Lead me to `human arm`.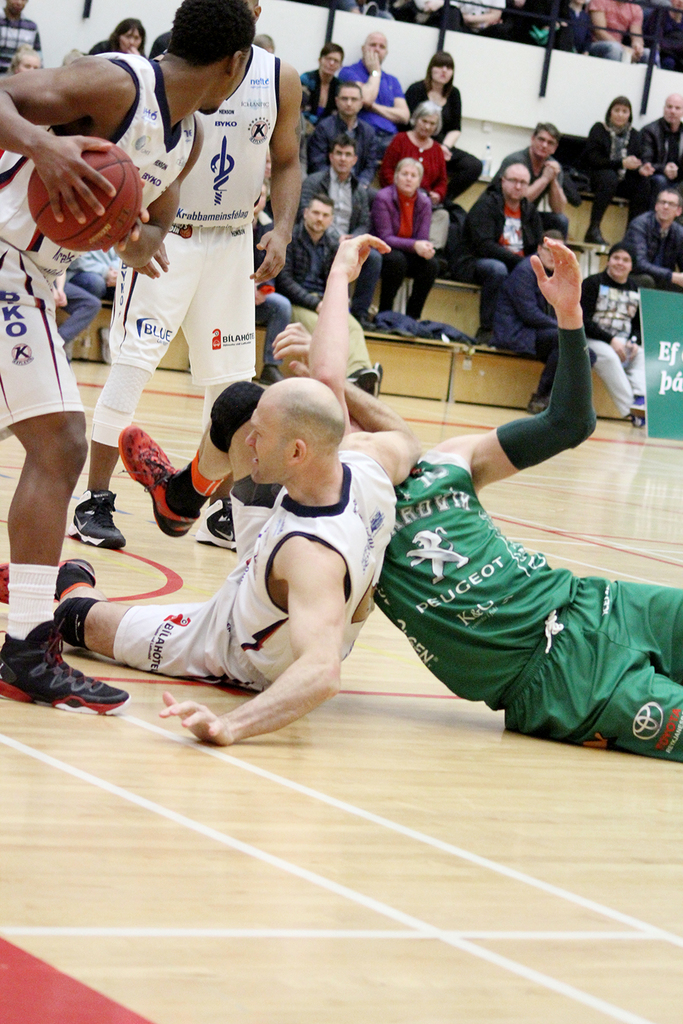
Lead to bbox(370, 189, 431, 259).
